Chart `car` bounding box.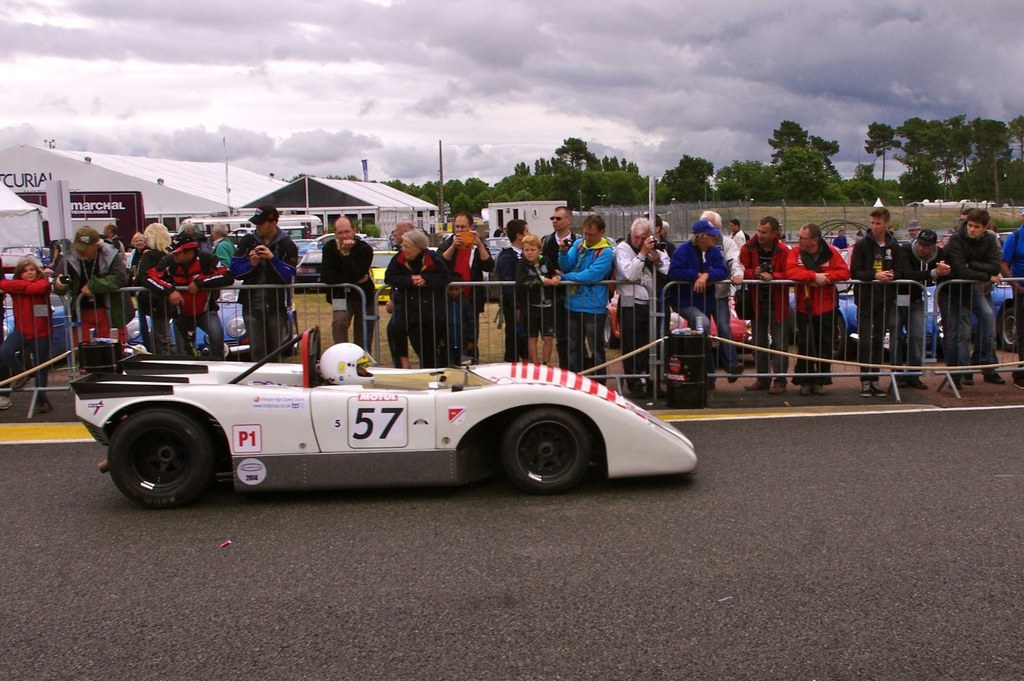
Charted: 932:232:1023:347.
